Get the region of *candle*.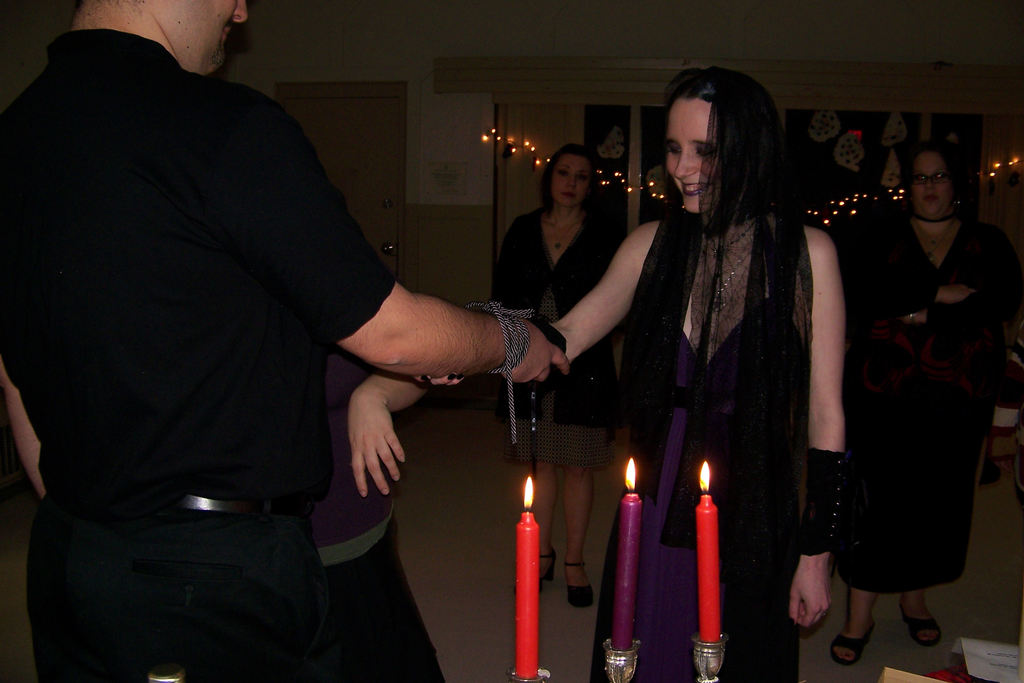
(x1=516, y1=472, x2=540, y2=680).
